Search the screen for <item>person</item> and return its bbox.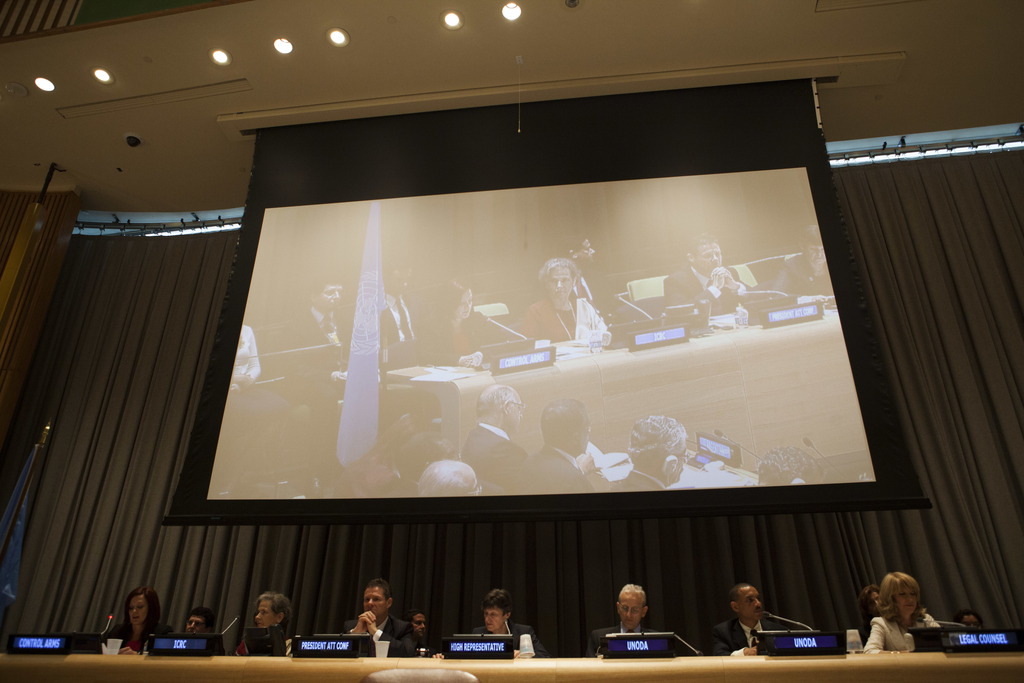
Found: 433:447:478:491.
